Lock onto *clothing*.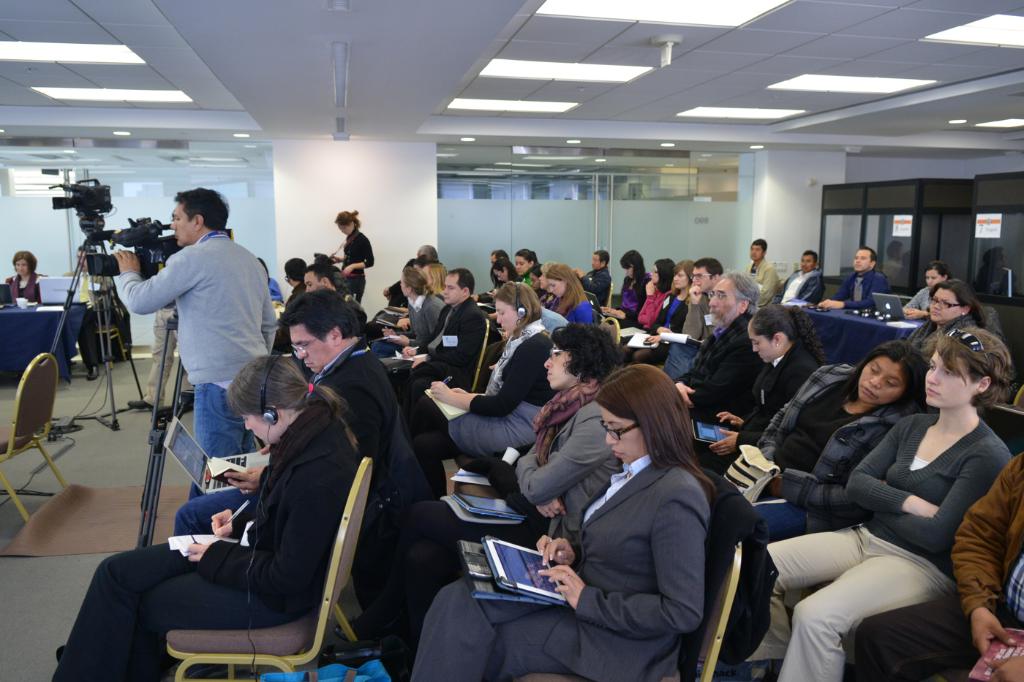
Locked: x1=679, y1=310, x2=750, y2=422.
